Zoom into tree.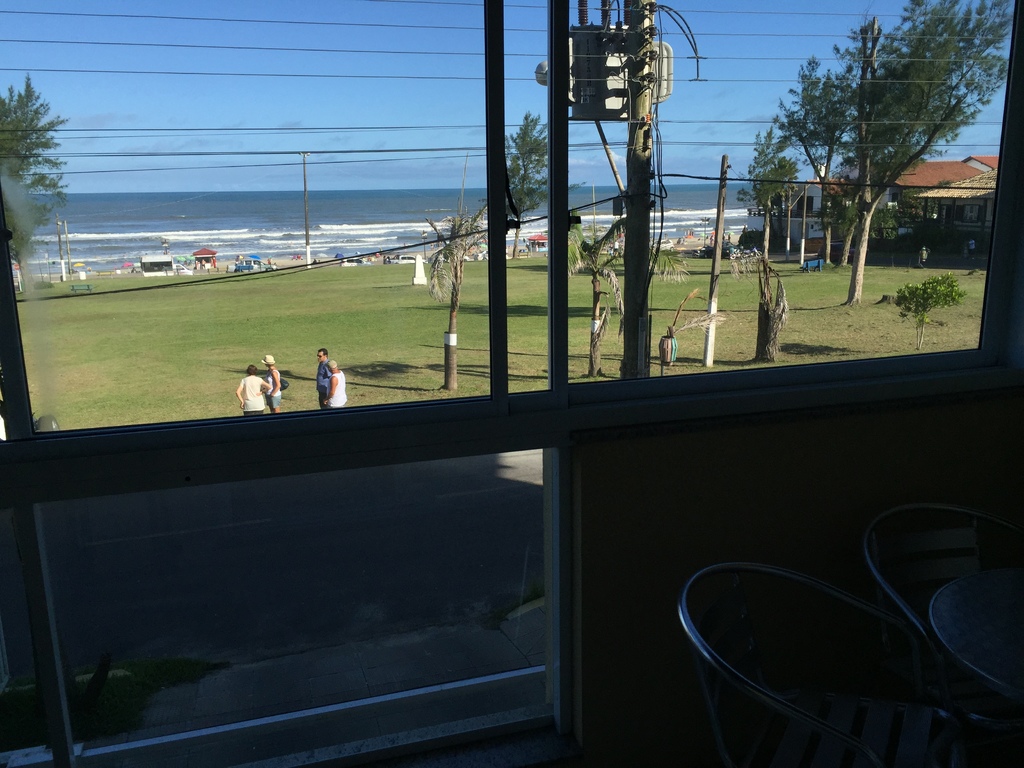
Zoom target: (780,52,860,259).
